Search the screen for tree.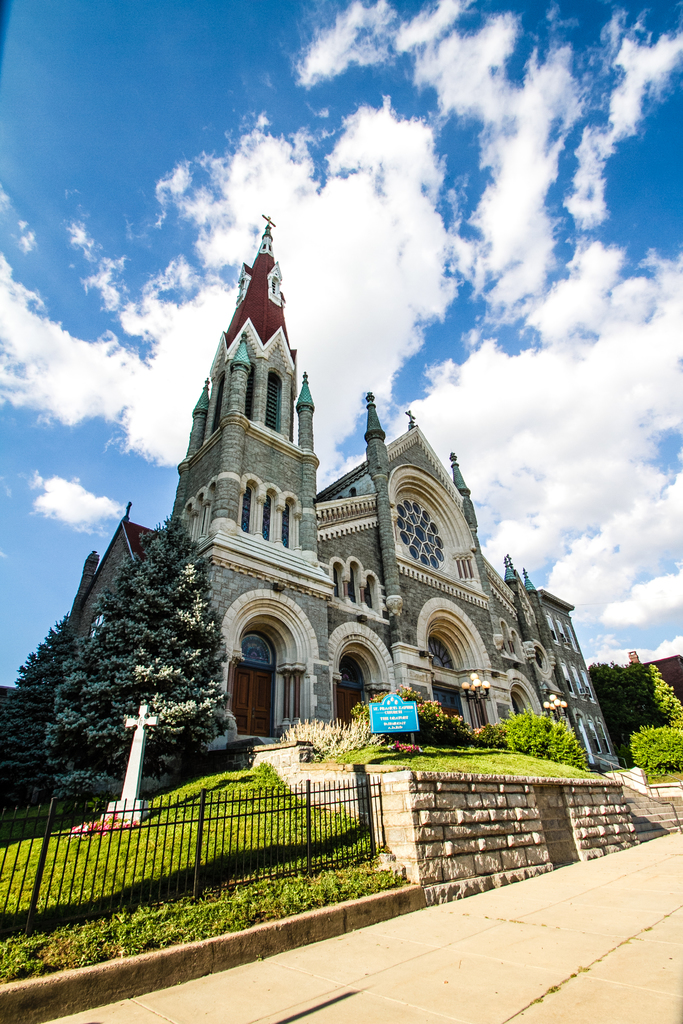
Found at l=29, t=487, r=255, b=813.
